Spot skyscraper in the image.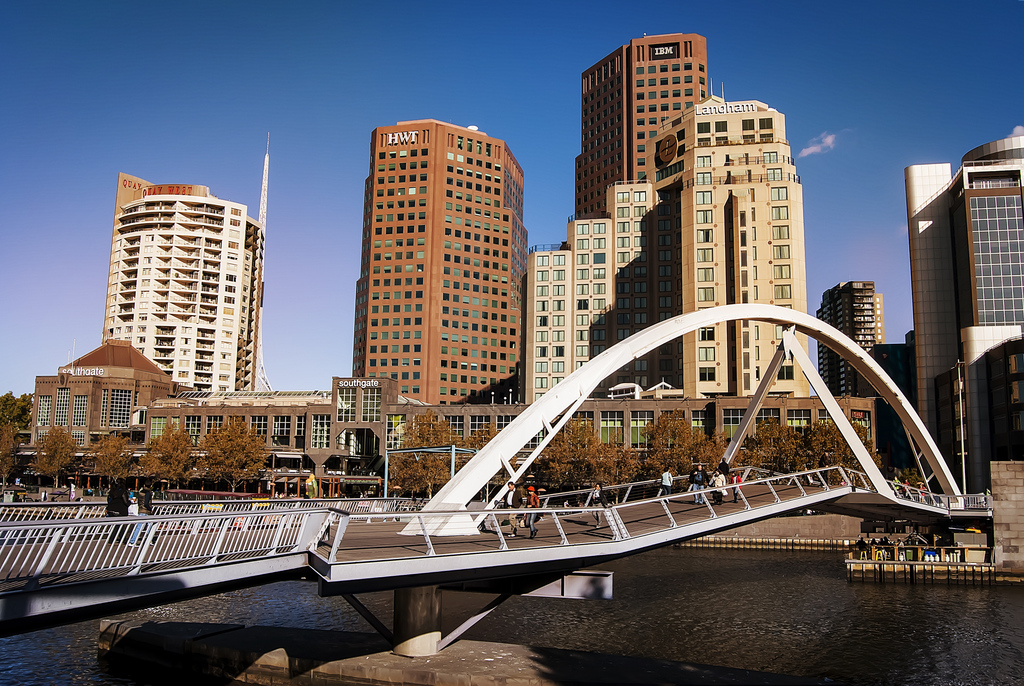
skyscraper found at locate(906, 134, 1021, 453).
